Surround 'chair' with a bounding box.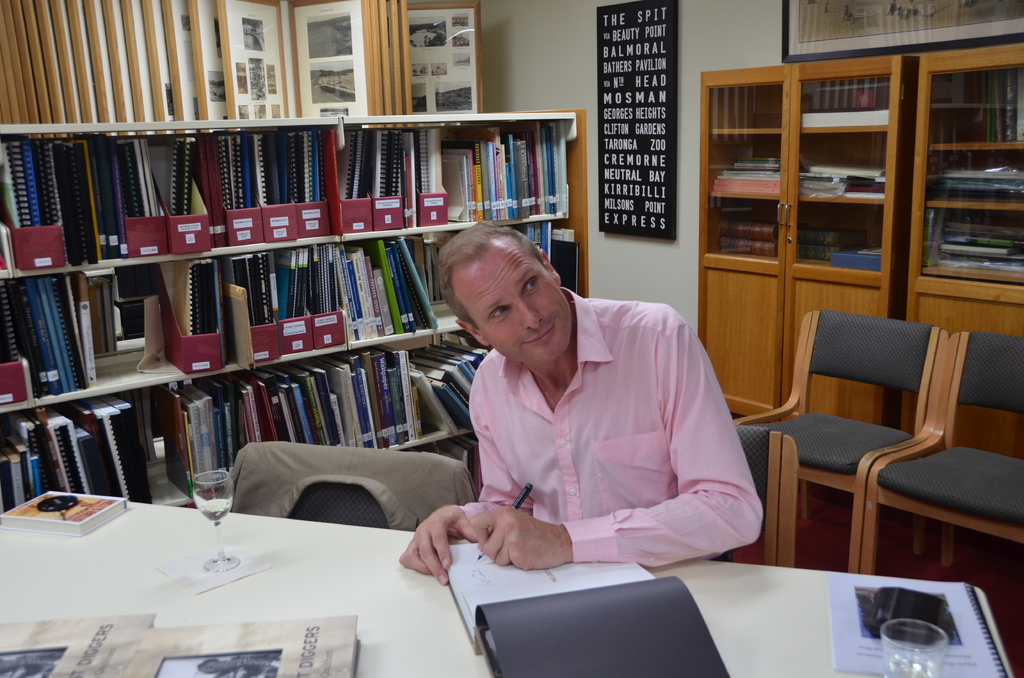
<region>851, 331, 1023, 576</region>.
